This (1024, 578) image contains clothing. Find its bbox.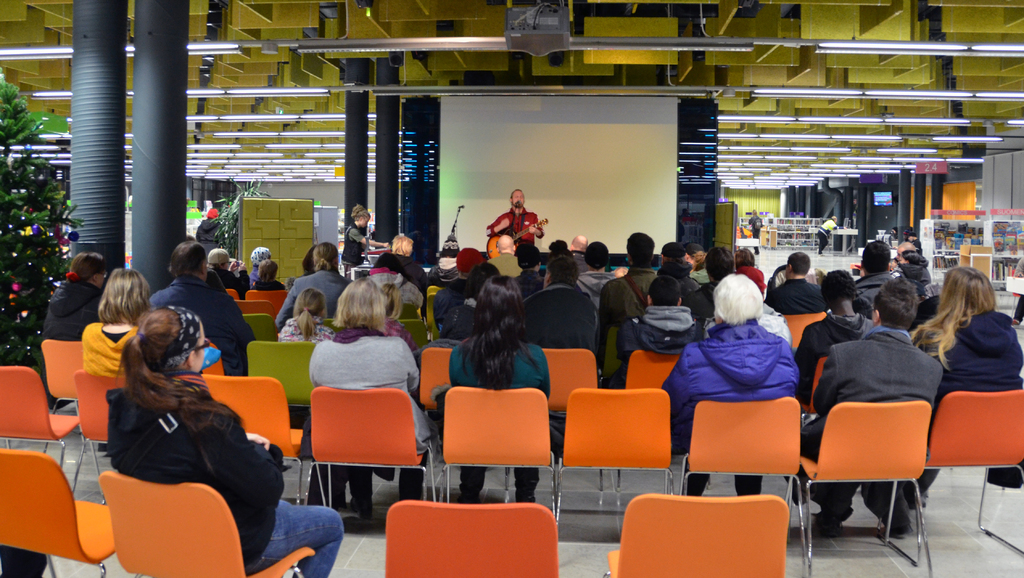
[817,219,835,248].
